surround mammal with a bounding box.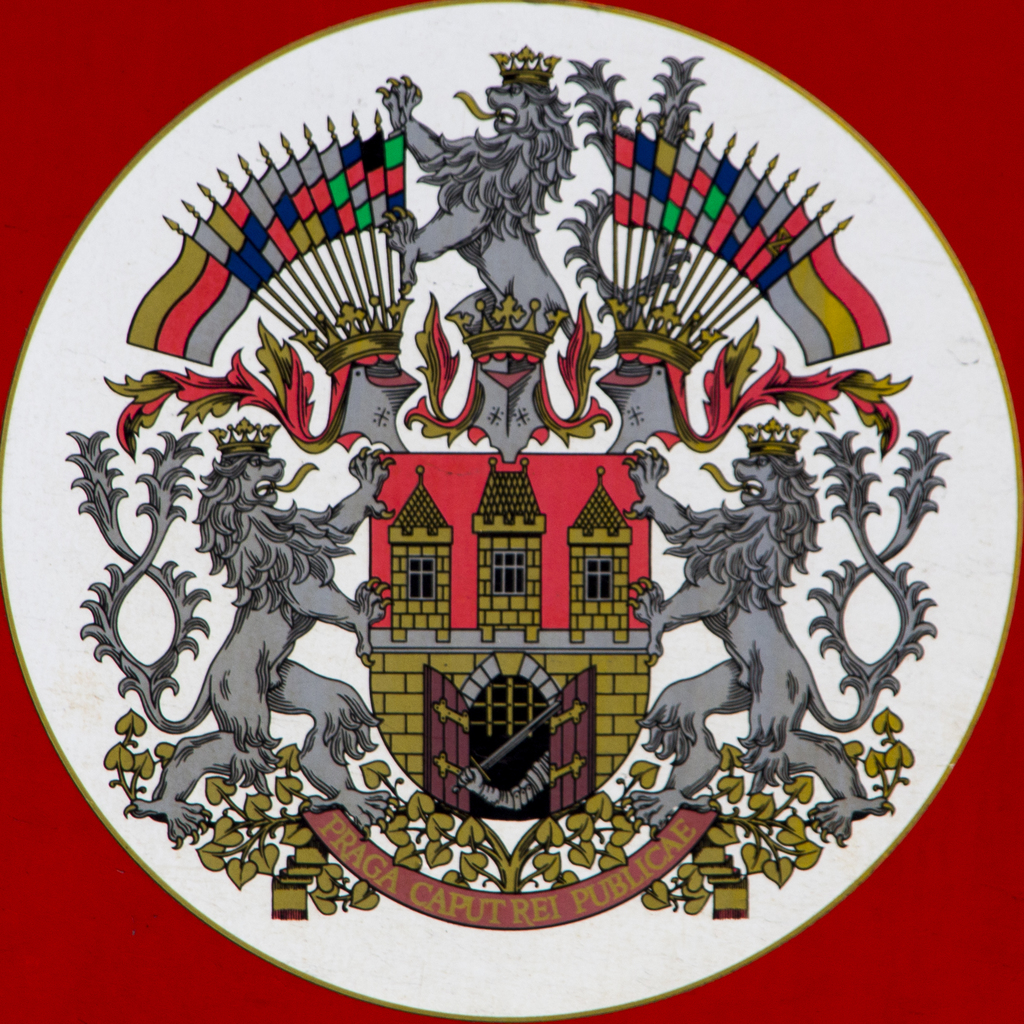
box=[374, 47, 564, 323].
